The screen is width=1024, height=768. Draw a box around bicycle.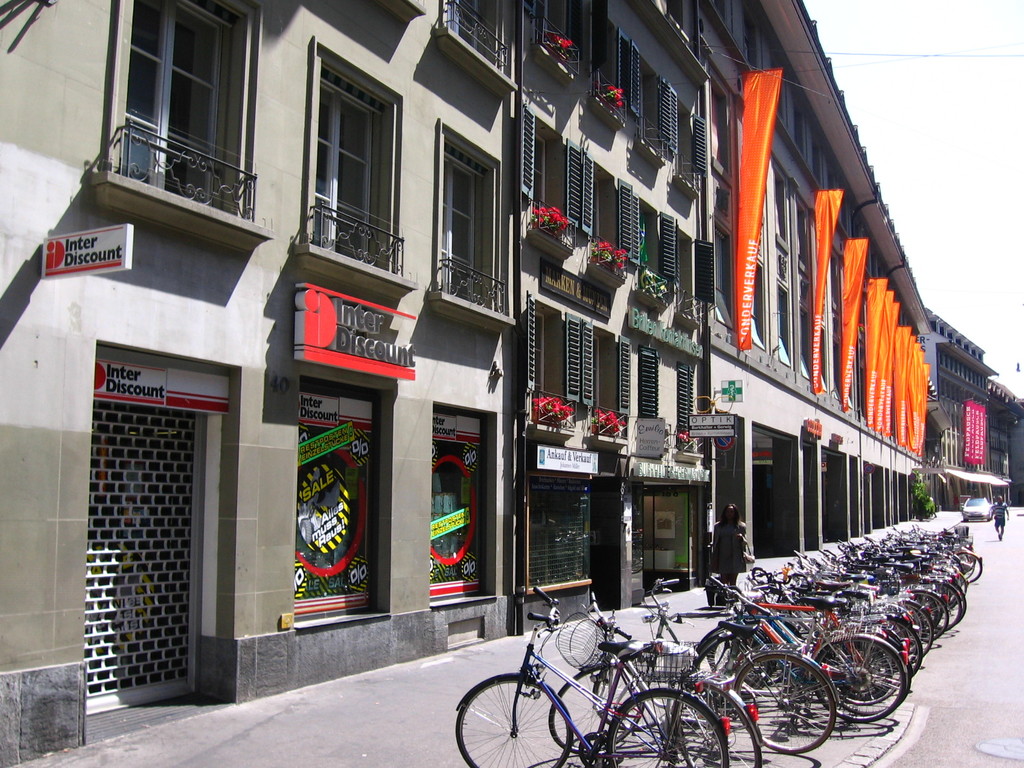
(left=795, top=557, right=925, bottom=653).
